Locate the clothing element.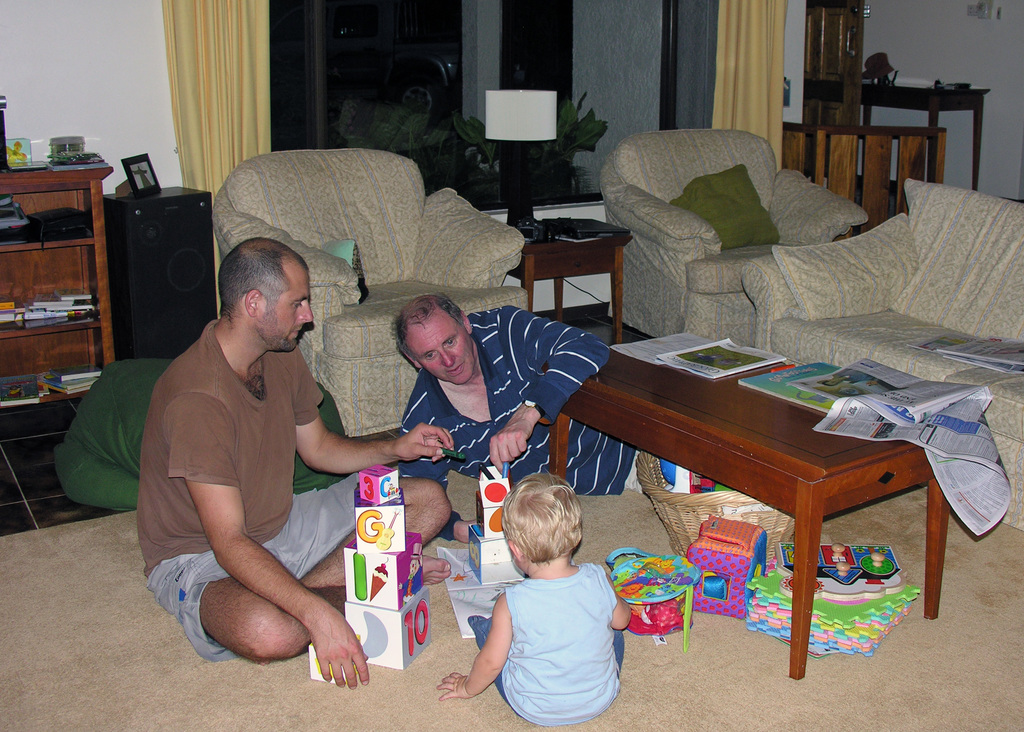
Element bbox: [x1=399, y1=306, x2=639, y2=496].
